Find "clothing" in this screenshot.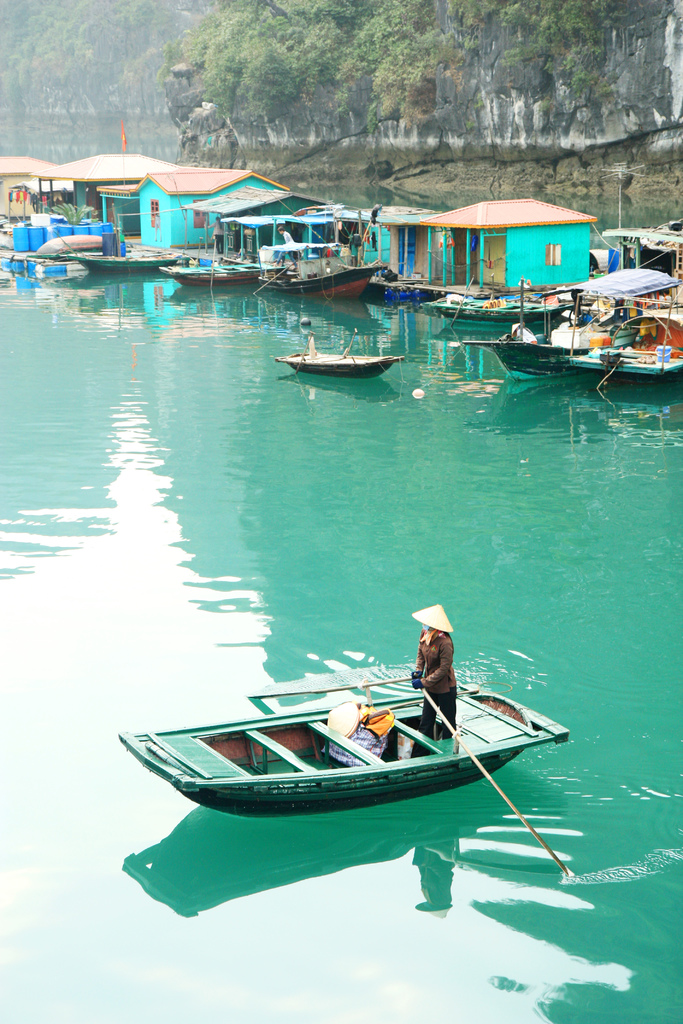
The bounding box for "clothing" is left=281, top=228, right=297, bottom=271.
